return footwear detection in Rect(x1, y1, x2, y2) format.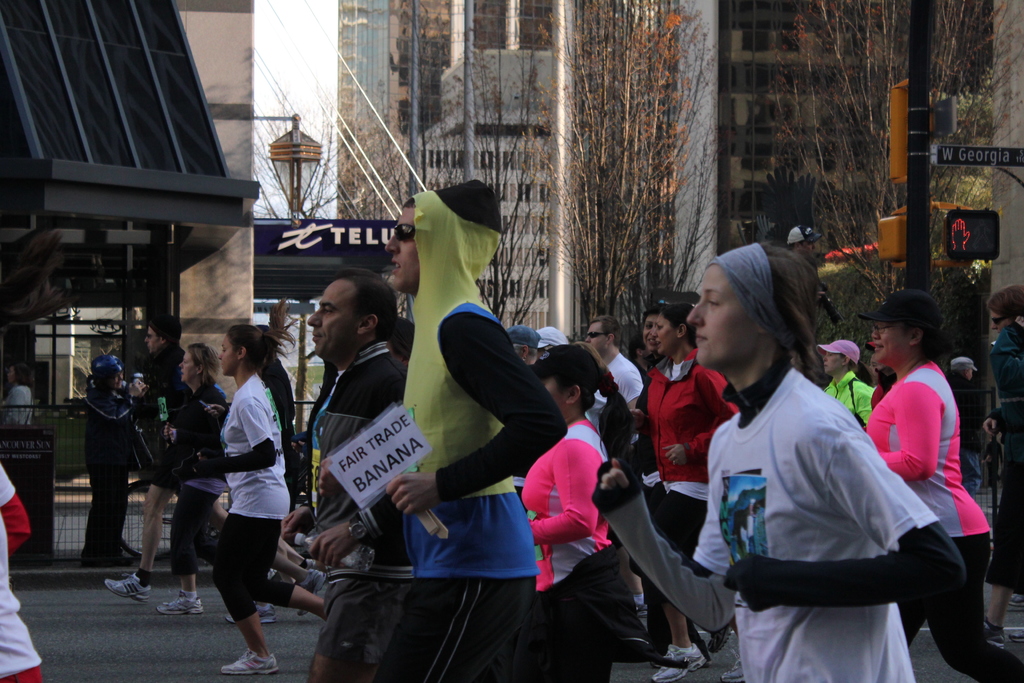
Rect(104, 575, 154, 600).
